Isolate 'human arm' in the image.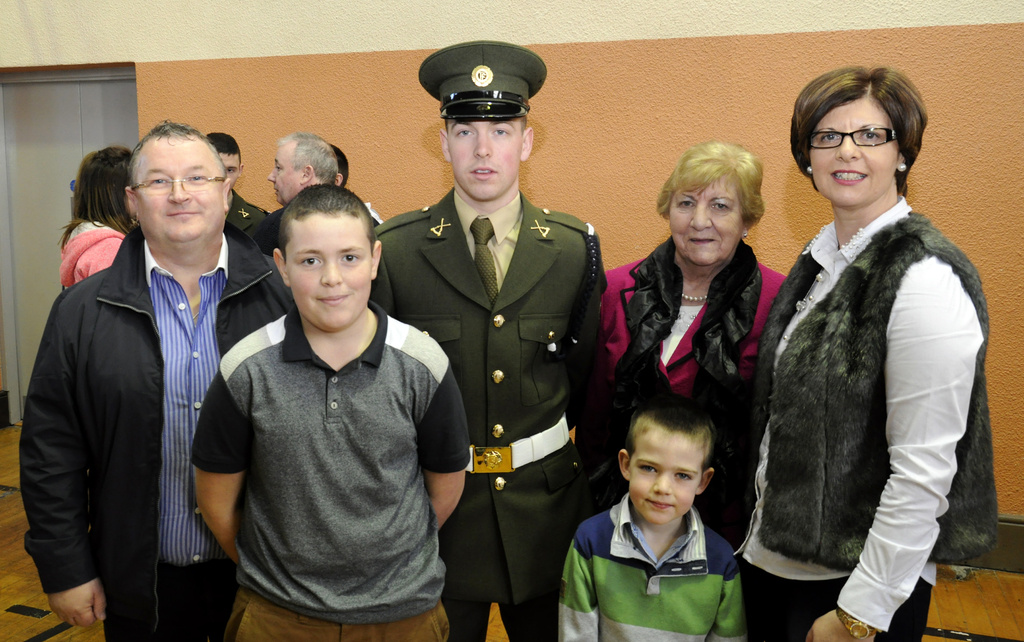
Isolated region: rect(706, 558, 748, 641).
